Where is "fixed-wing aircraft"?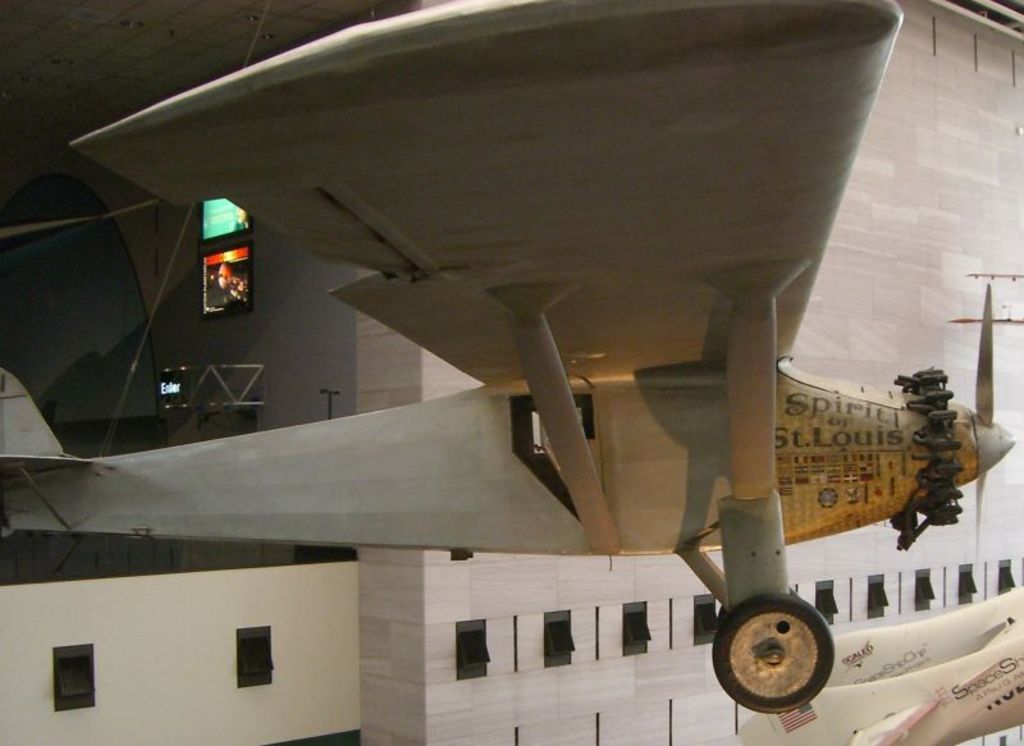
locate(822, 577, 1023, 683).
